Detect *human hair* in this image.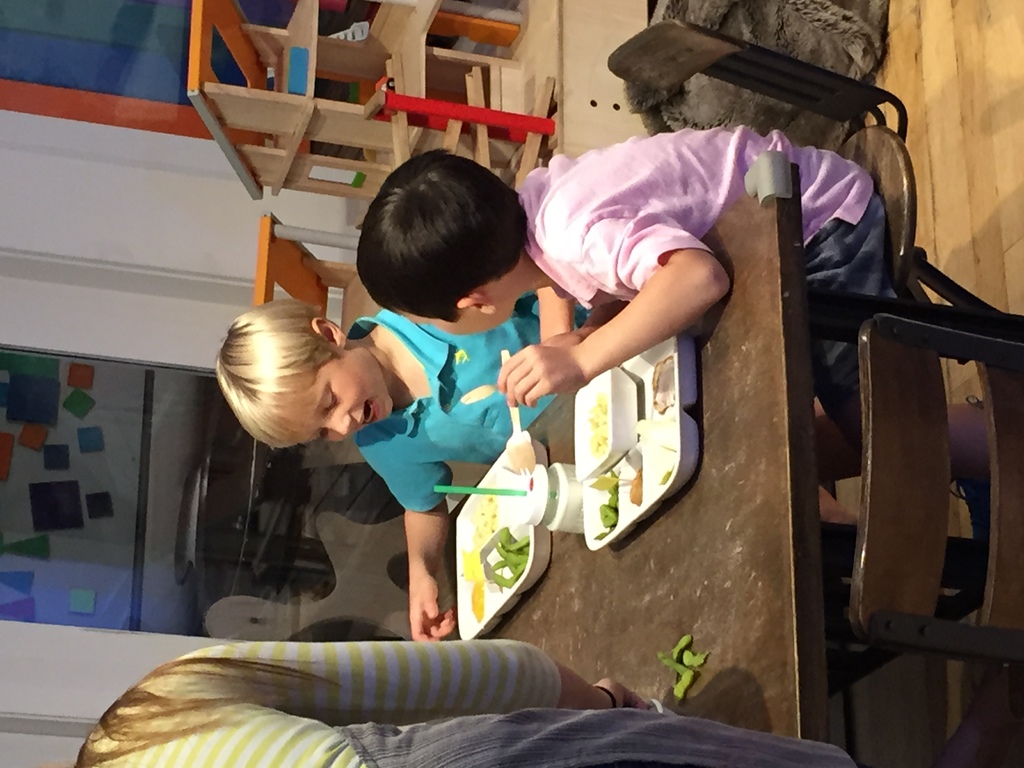
Detection: pyautogui.locateOnScreen(74, 653, 342, 767).
